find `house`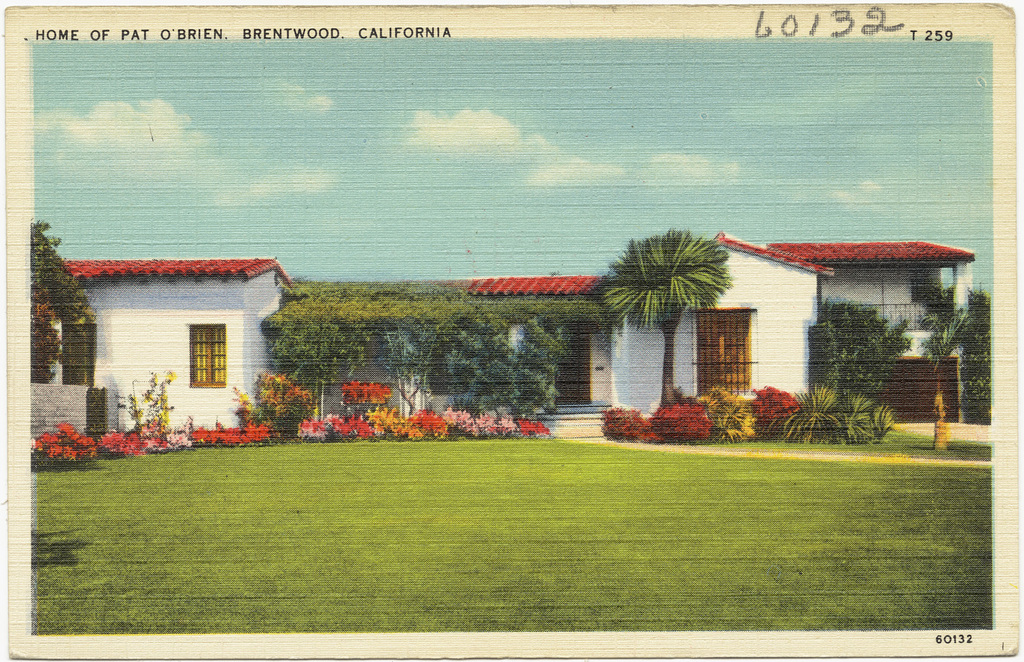
<bbox>28, 229, 978, 442</bbox>
